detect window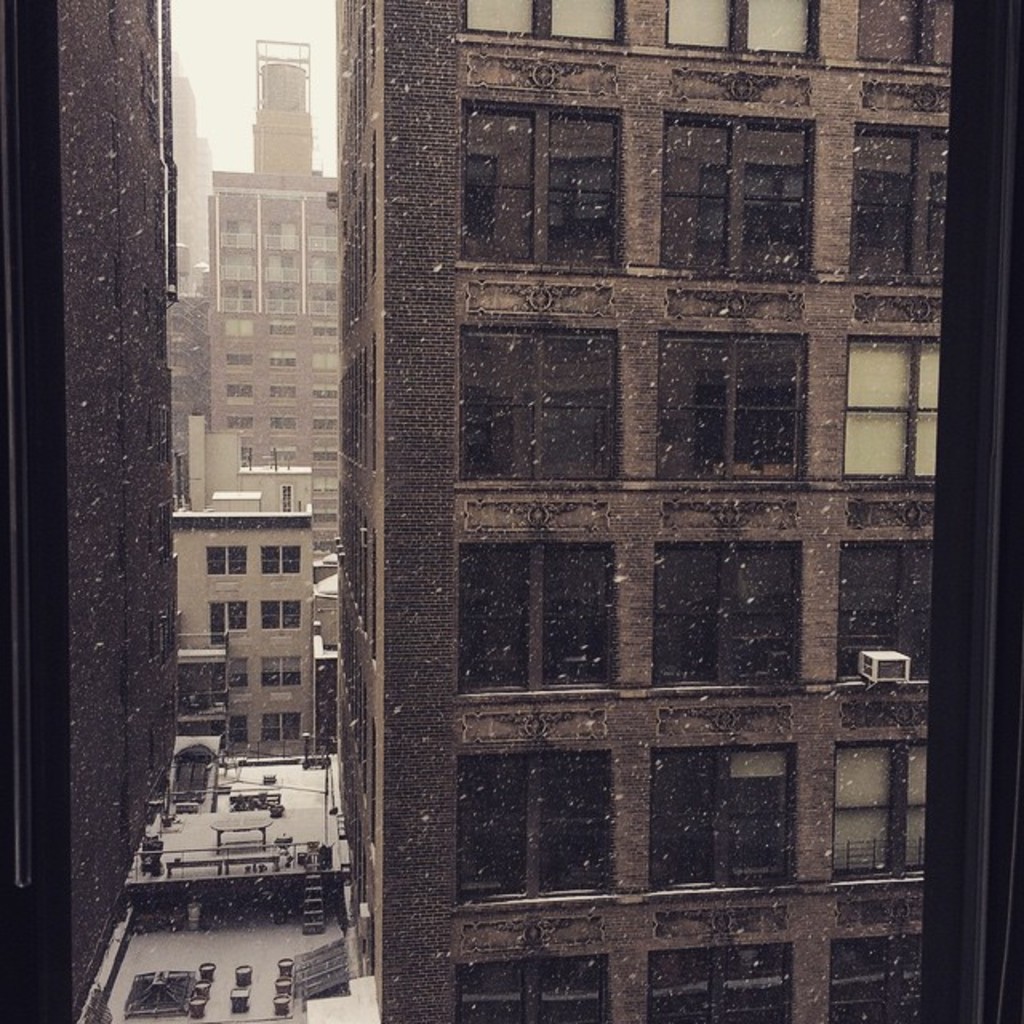
crop(206, 549, 248, 579)
